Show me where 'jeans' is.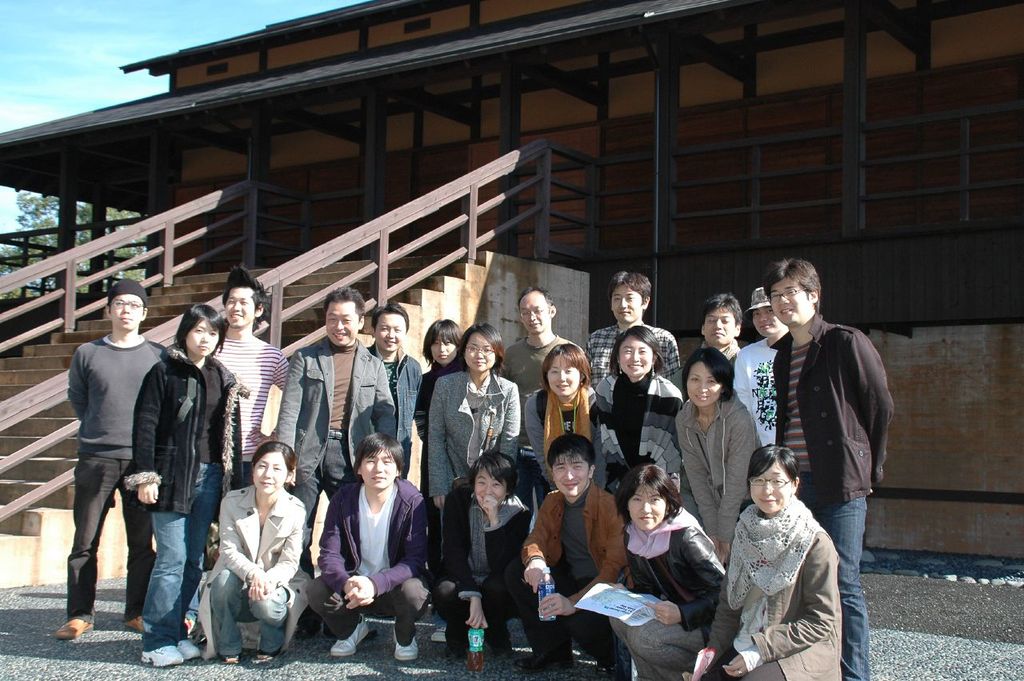
'jeans' is at detection(738, 655, 787, 680).
